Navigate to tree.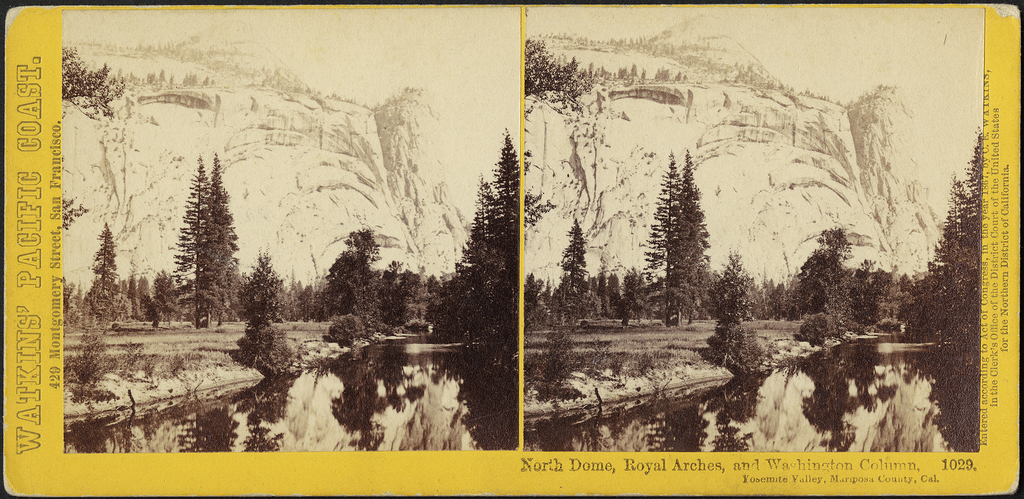
Navigation target: 204:153:239:315.
